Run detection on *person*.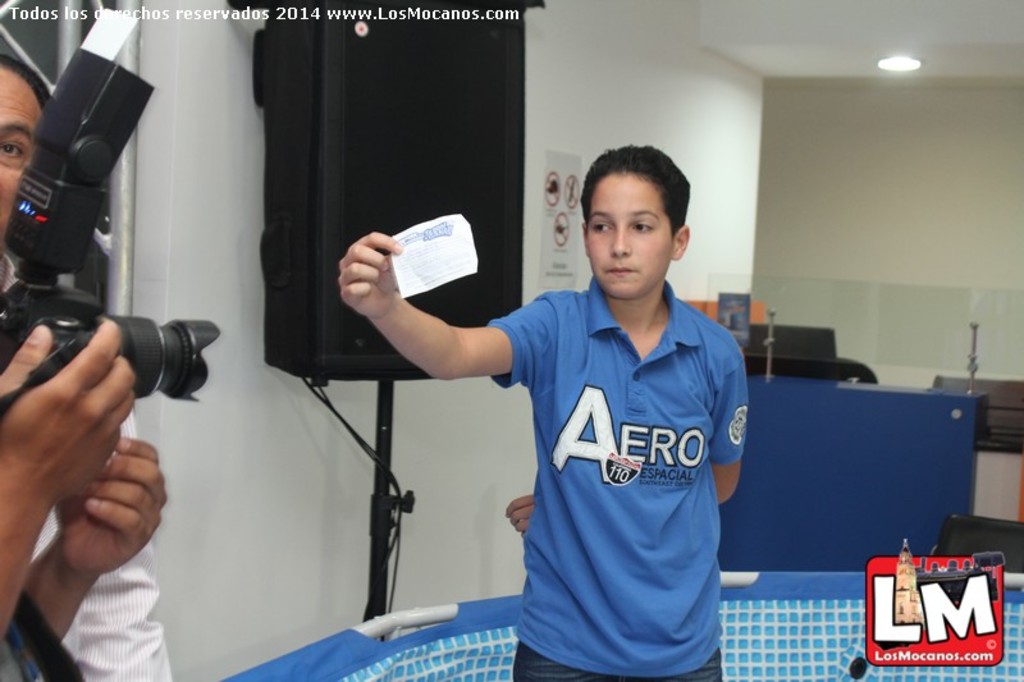
Result: 0 321 168 681.
